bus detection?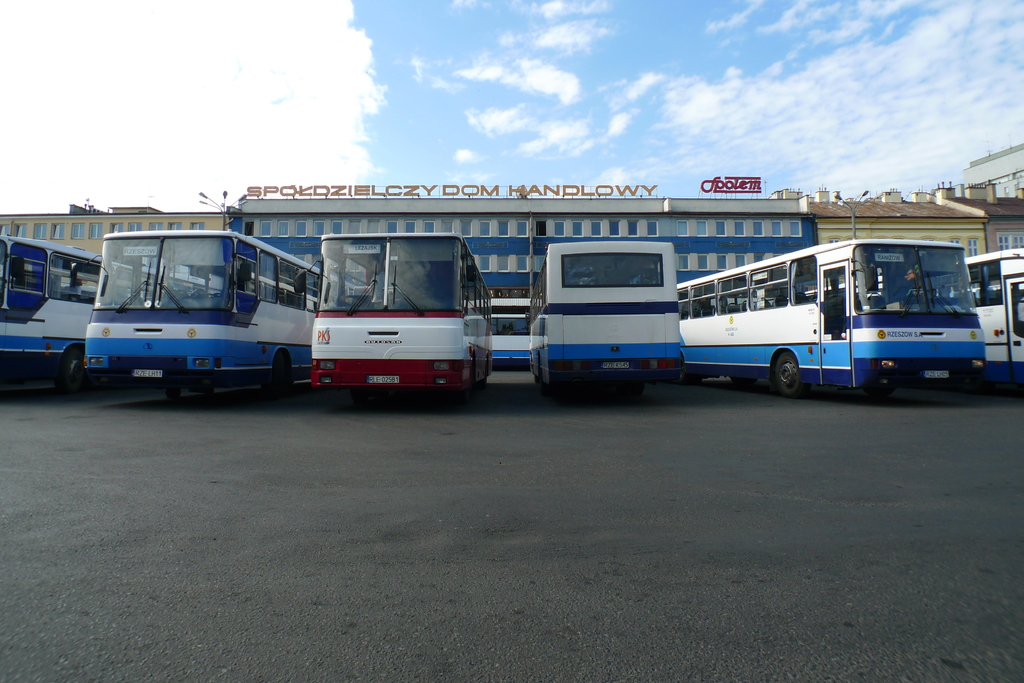
<region>673, 232, 984, 399</region>
